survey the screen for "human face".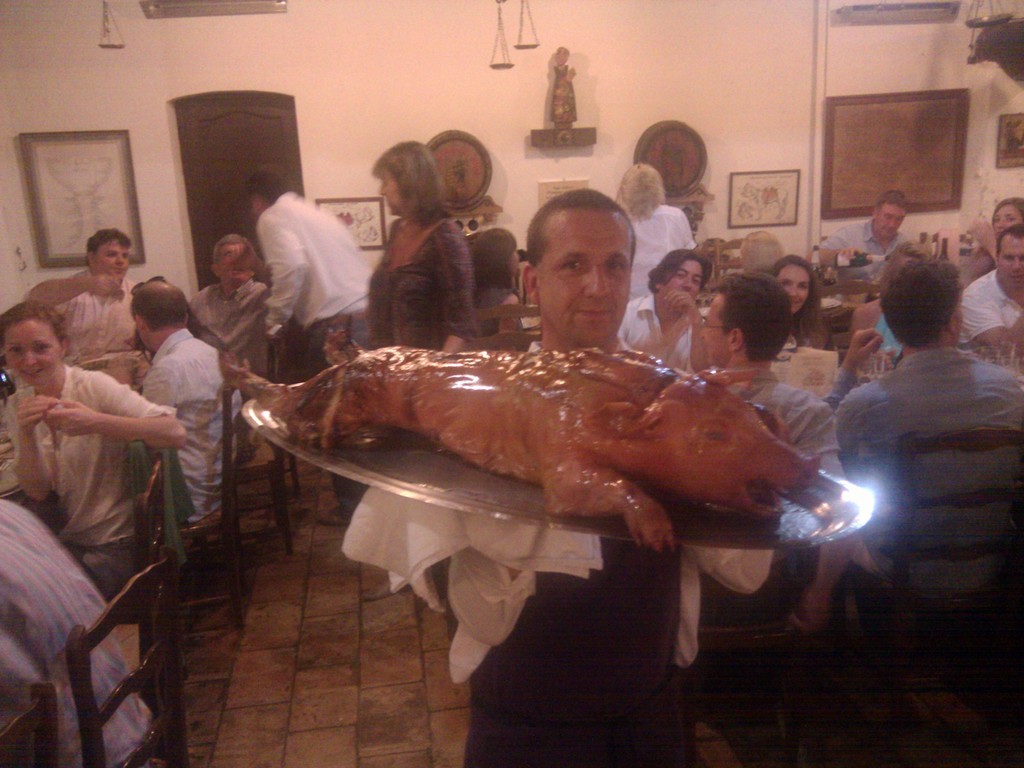
Survey found: crop(535, 204, 633, 348).
